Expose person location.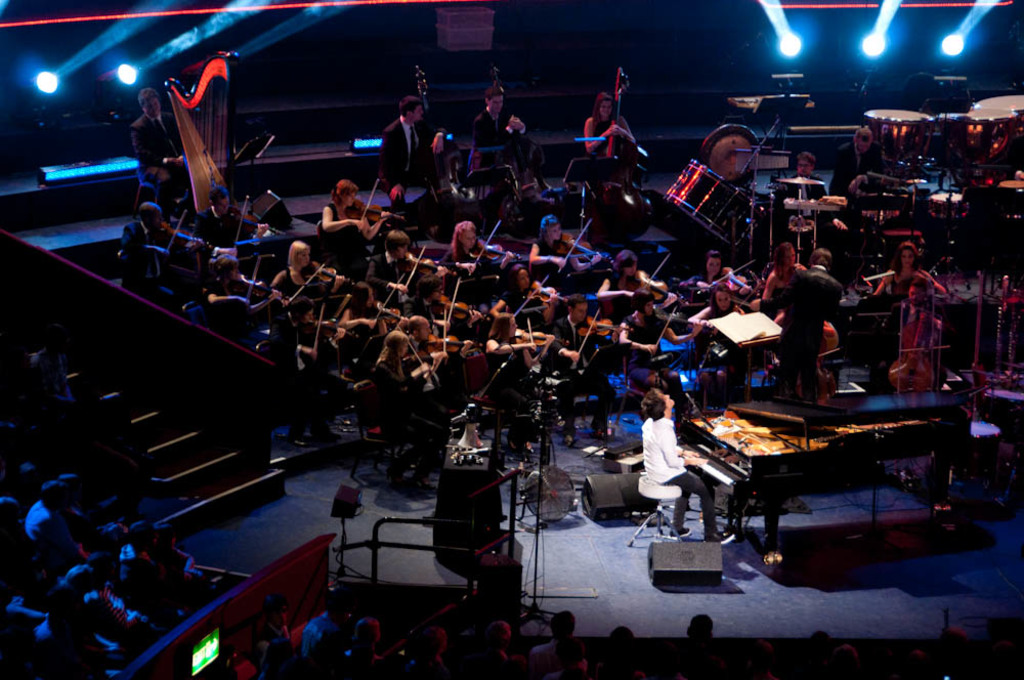
Exposed at crop(365, 233, 449, 316).
